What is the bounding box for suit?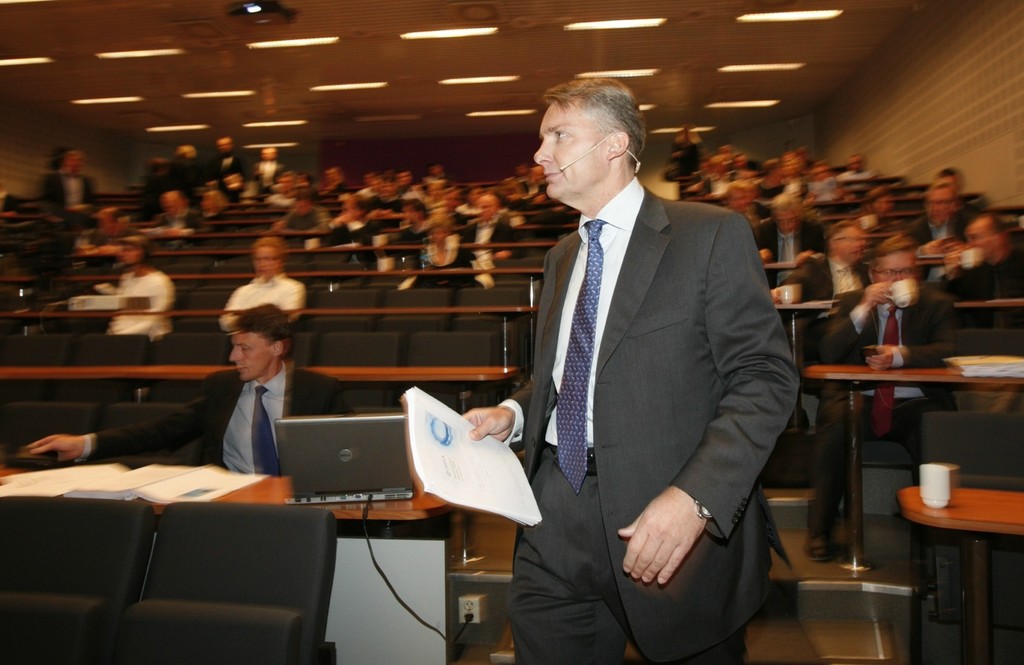
x1=806, y1=284, x2=965, y2=541.
